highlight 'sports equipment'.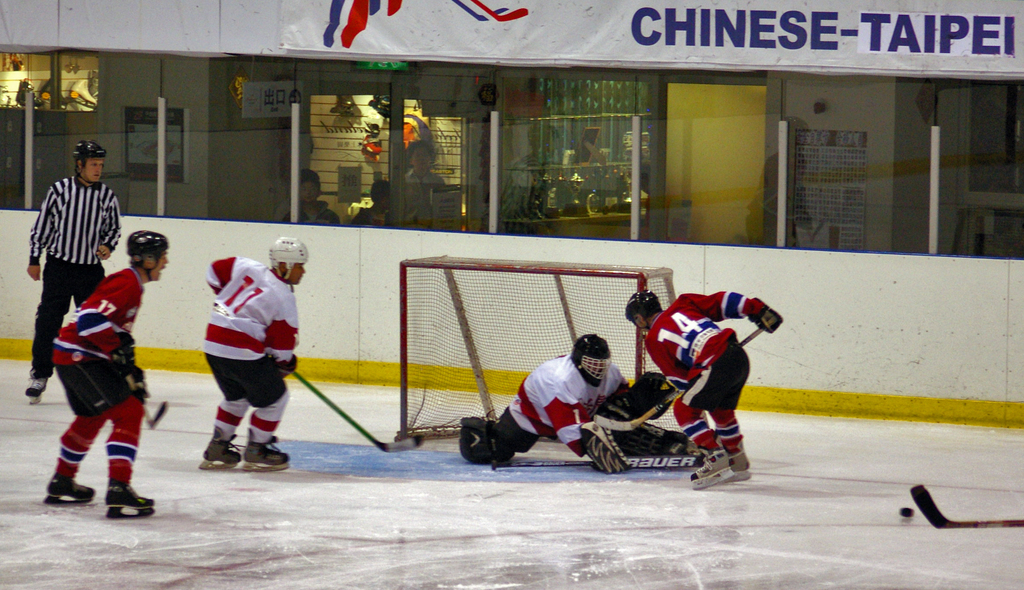
Highlighted region: box=[200, 436, 241, 468].
